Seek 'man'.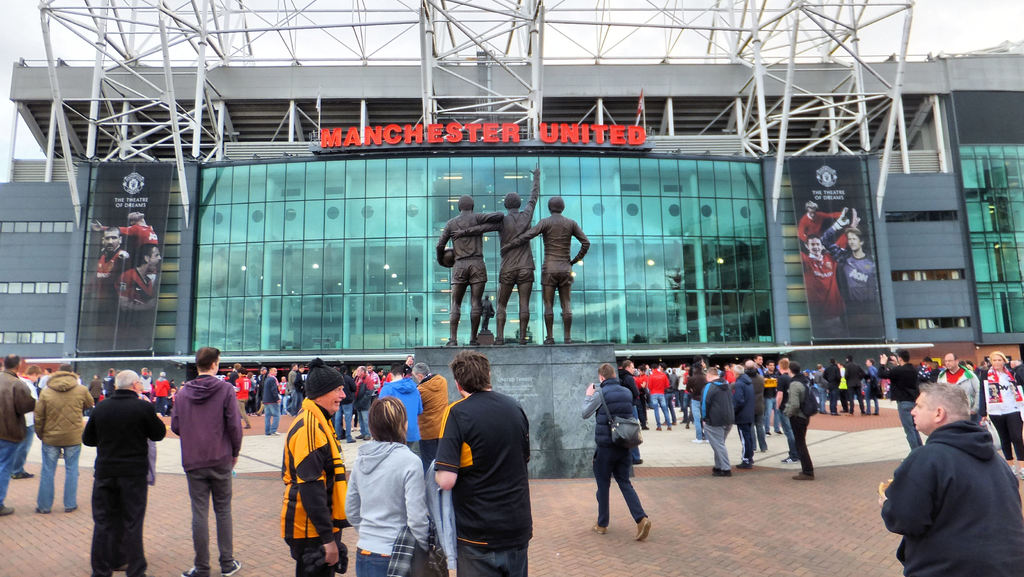
[left=431, top=353, right=534, bottom=576].
